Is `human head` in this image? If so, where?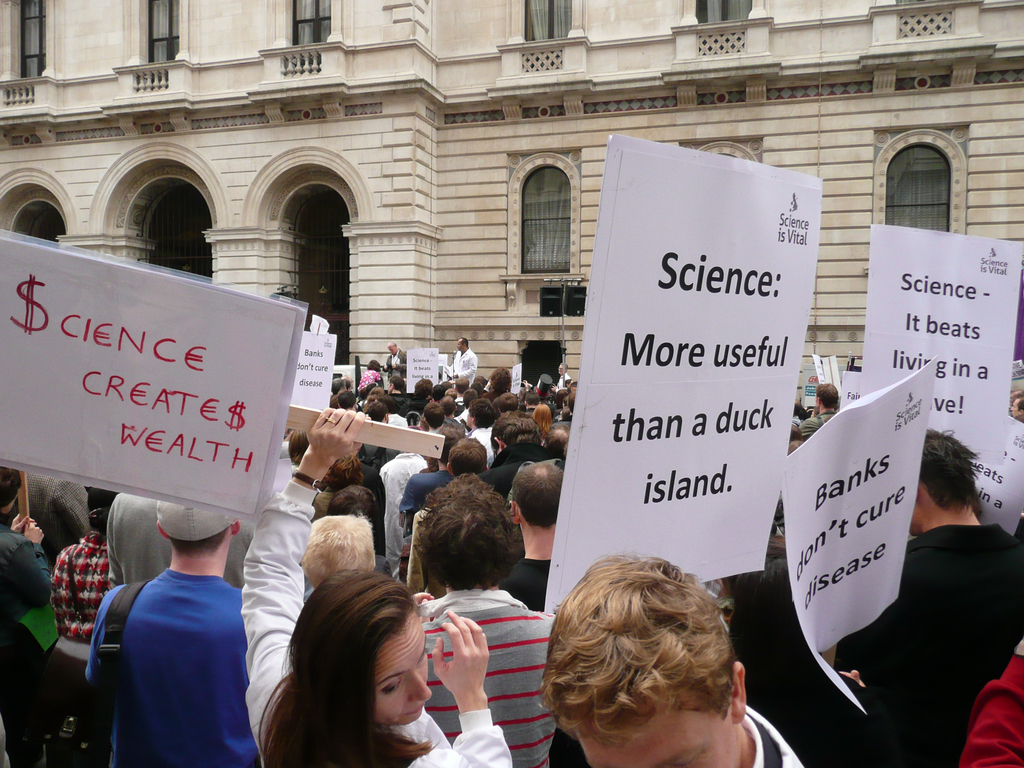
Yes, at 439 394 459 419.
